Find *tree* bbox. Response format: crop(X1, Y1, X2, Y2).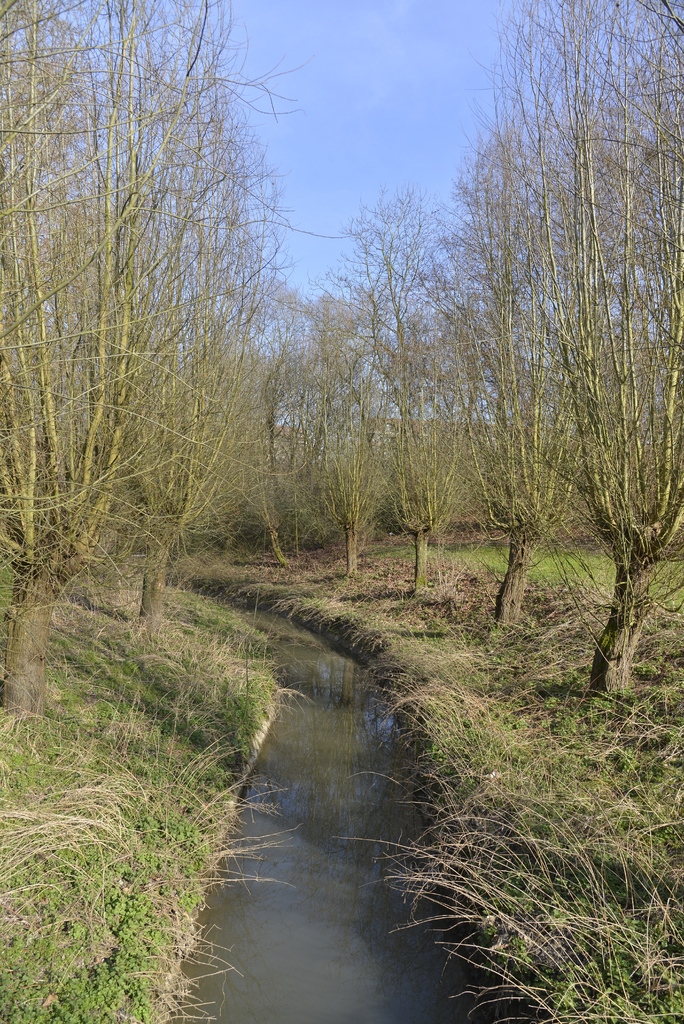
crop(506, 0, 683, 694).
